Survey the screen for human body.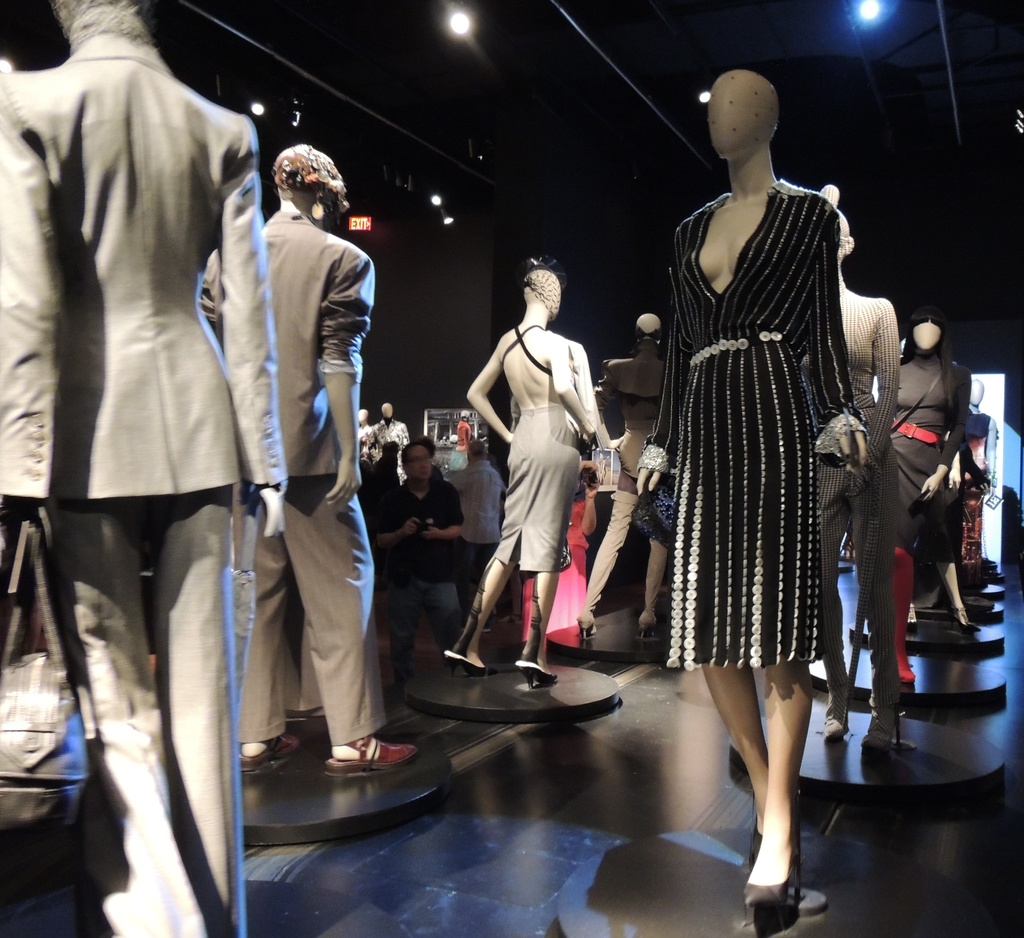
Survey found: box(196, 196, 417, 779).
